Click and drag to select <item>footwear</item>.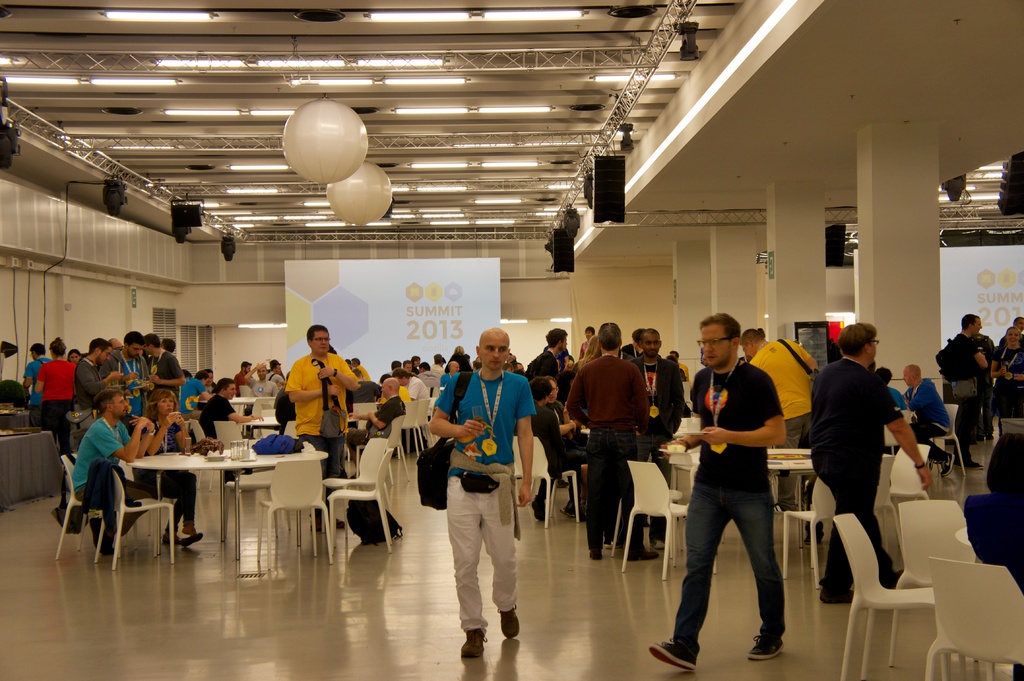
Selection: select_region(163, 533, 181, 543).
